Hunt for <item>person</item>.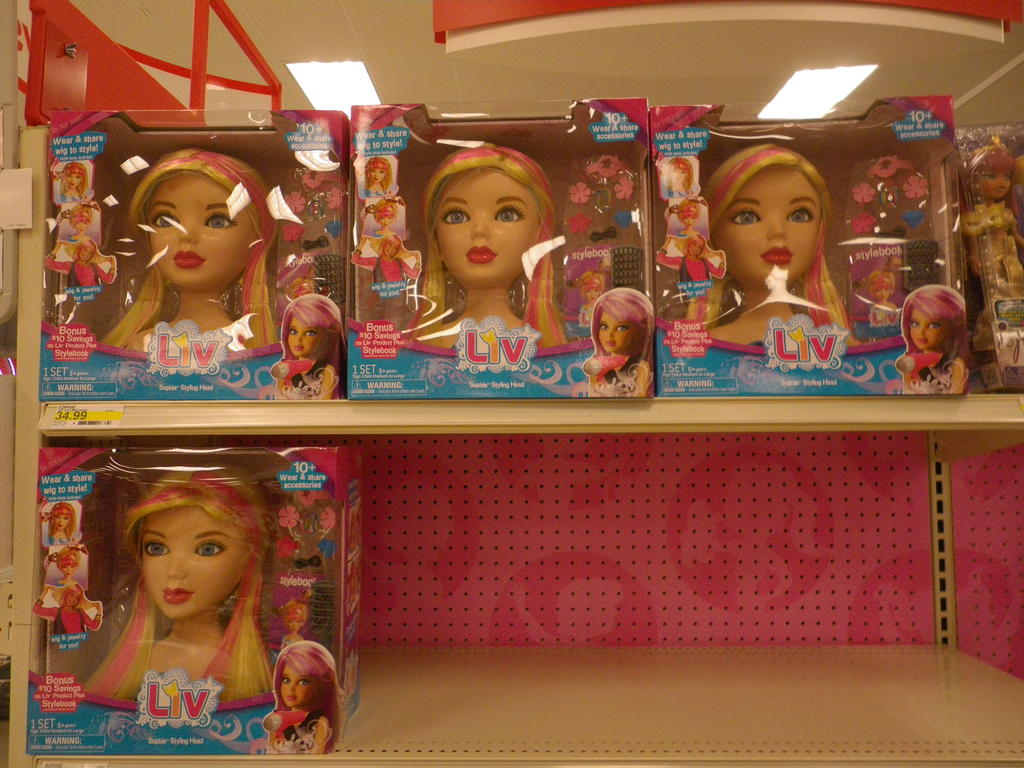
Hunted down at left=104, top=136, right=284, bottom=360.
